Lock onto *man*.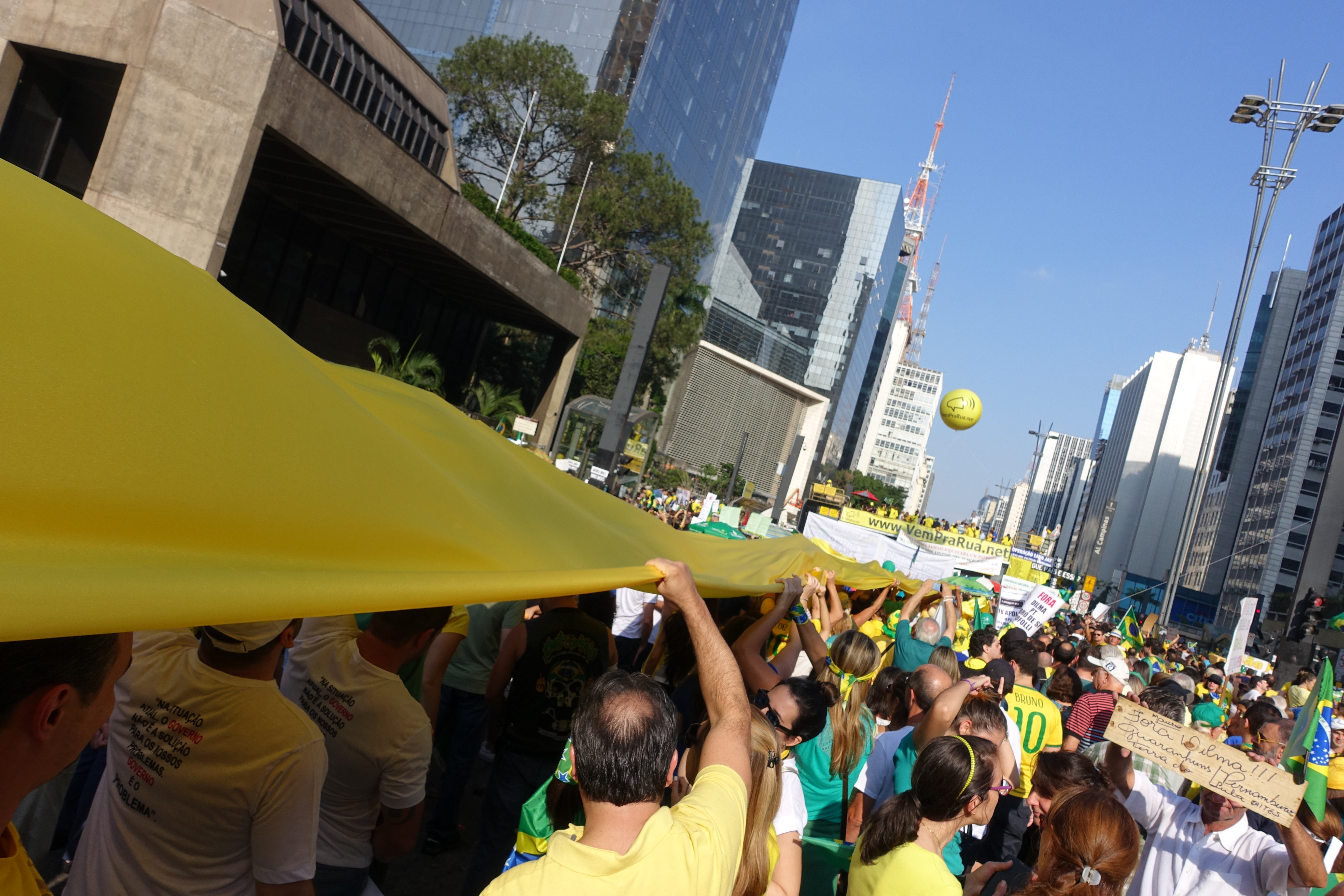
Locked: (left=208, top=164, right=234, bottom=207).
